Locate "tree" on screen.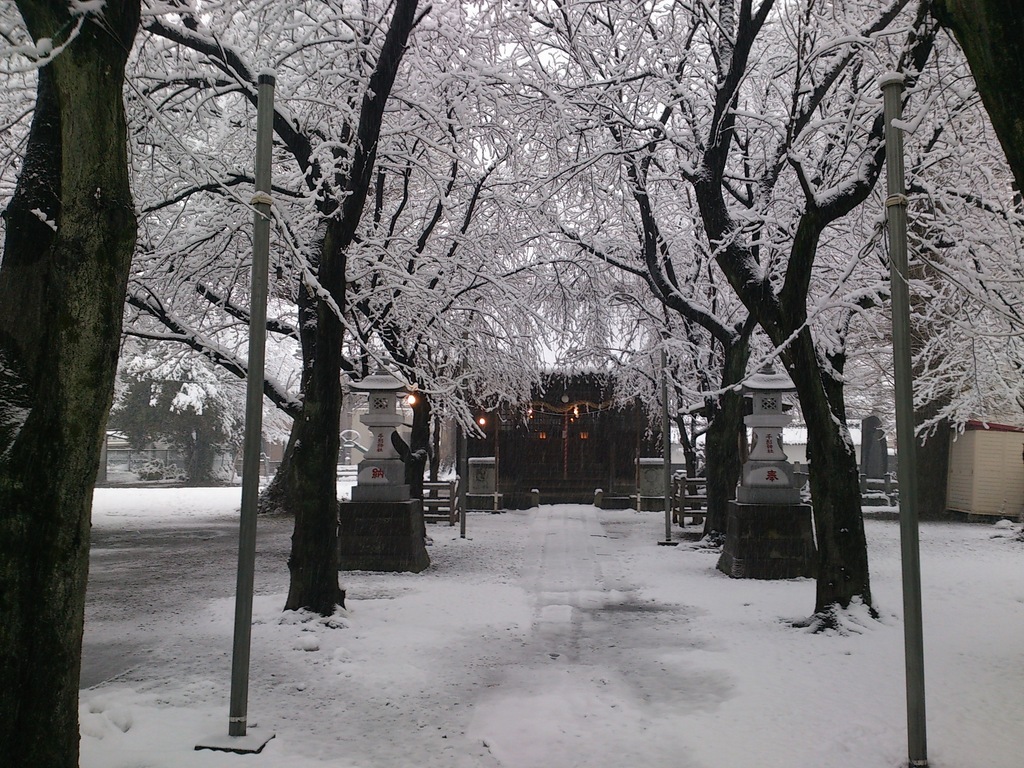
On screen at pyautogui.locateOnScreen(0, 0, 228, 767).
